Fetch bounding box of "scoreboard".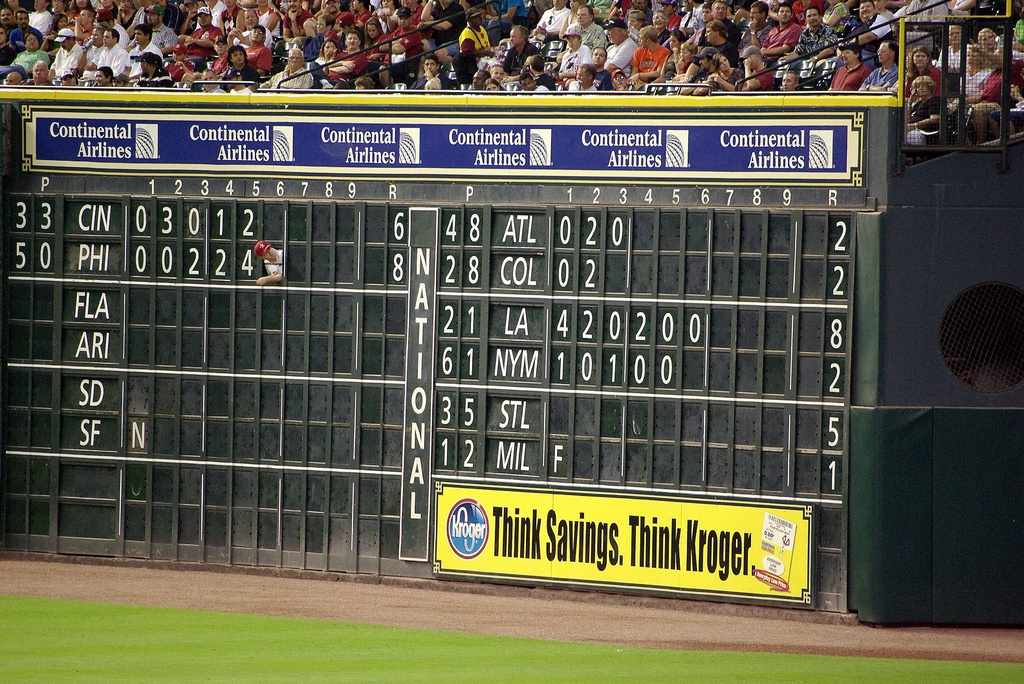
Bbox: box(0, 88, 907, 624).
